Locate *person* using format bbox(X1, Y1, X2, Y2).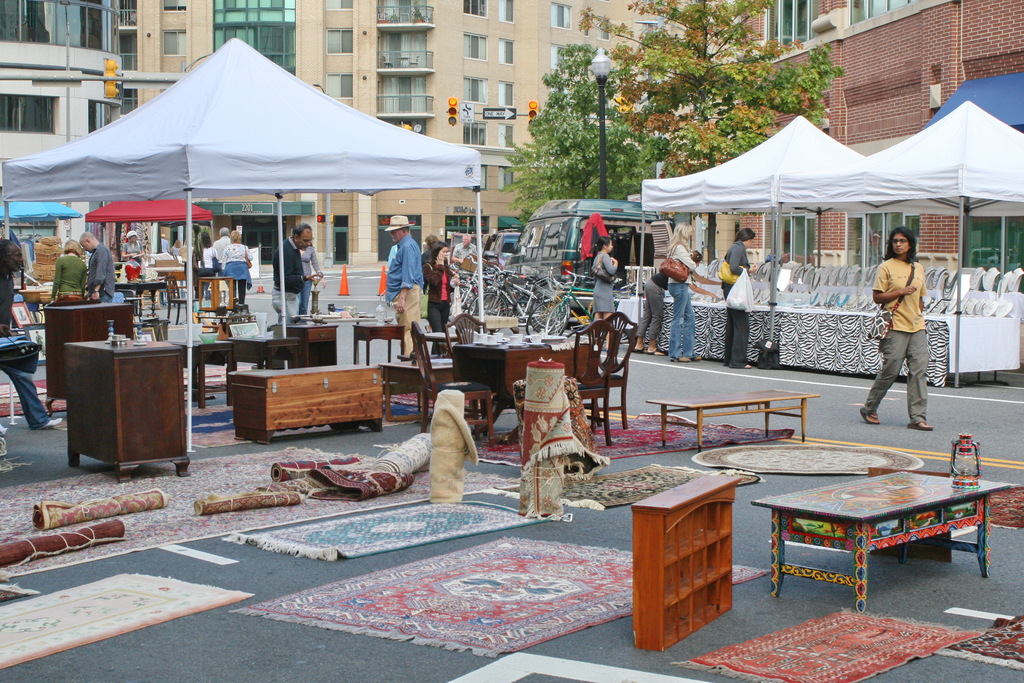
bbox(591, 238, 618, 357).
